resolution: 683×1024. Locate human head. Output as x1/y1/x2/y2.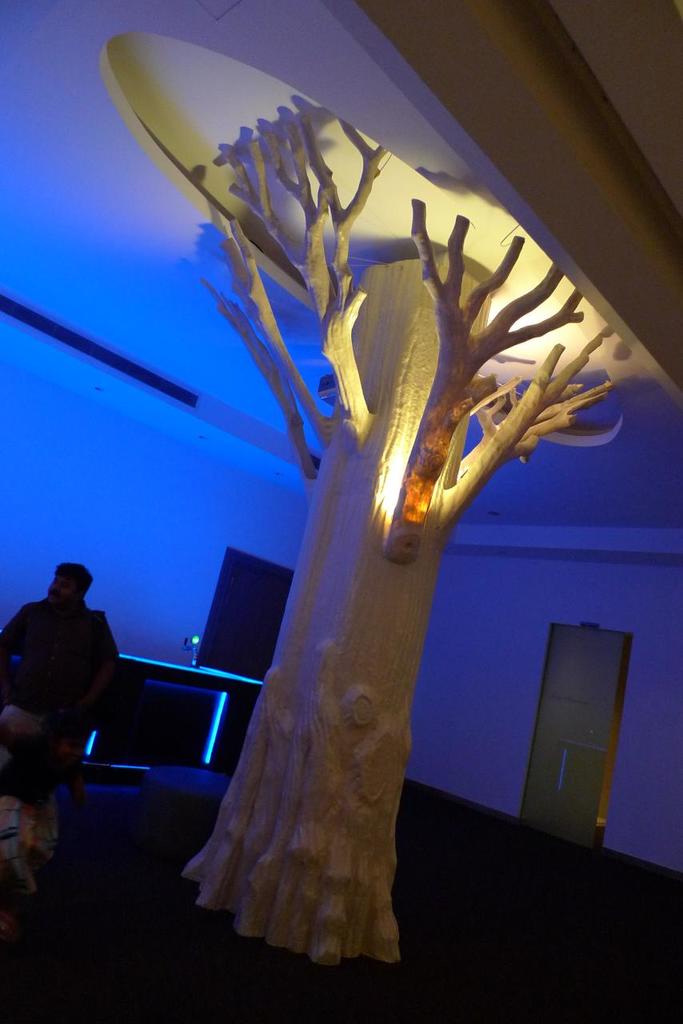
42/563/91/611.
